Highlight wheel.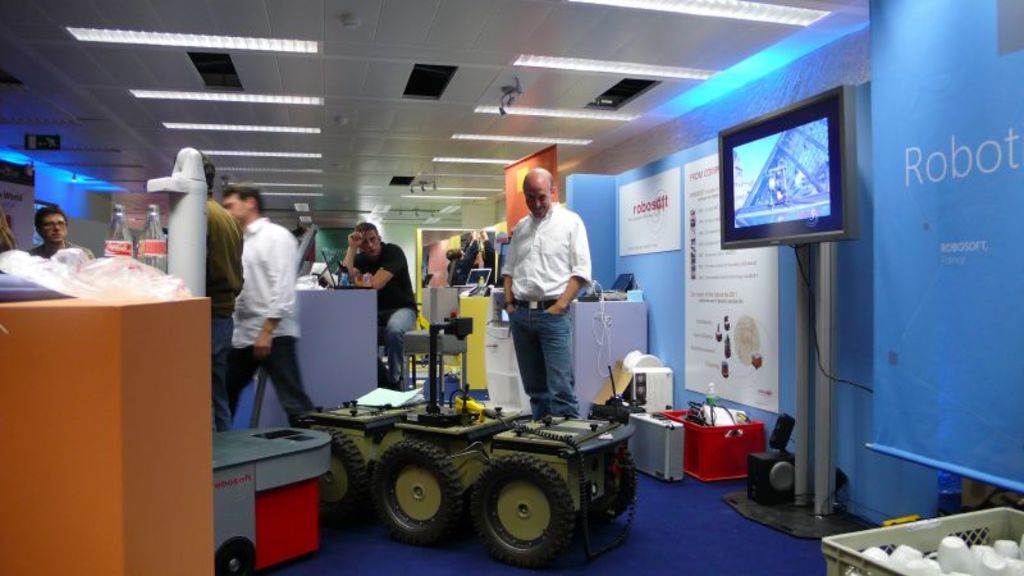
Highlighted region: box(370, 456, 458, 539).
